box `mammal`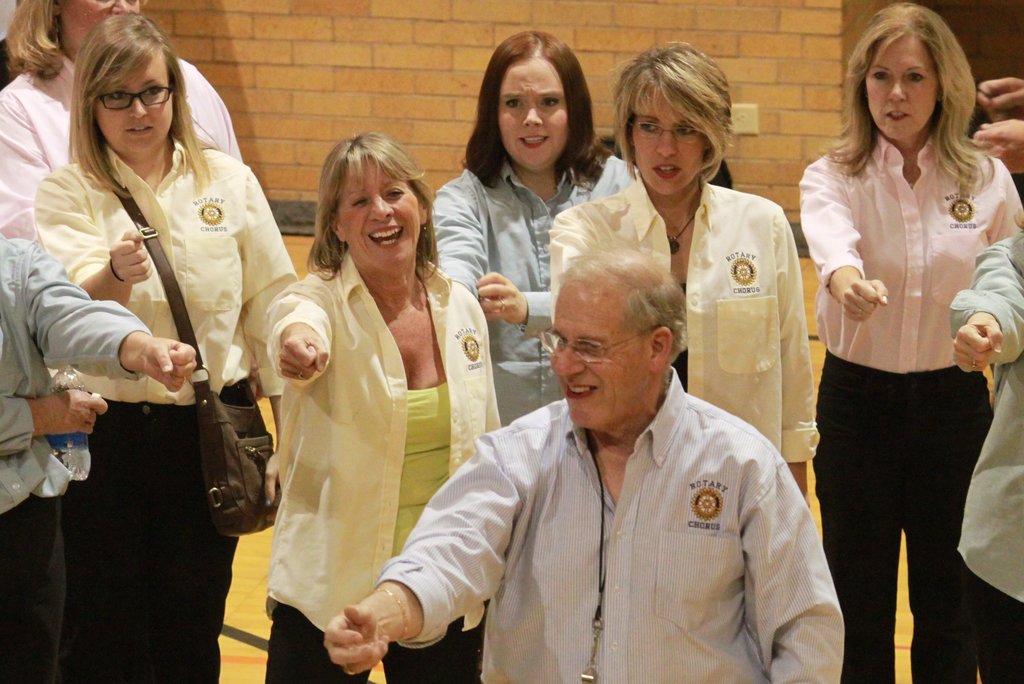
(368,218,863,683)
